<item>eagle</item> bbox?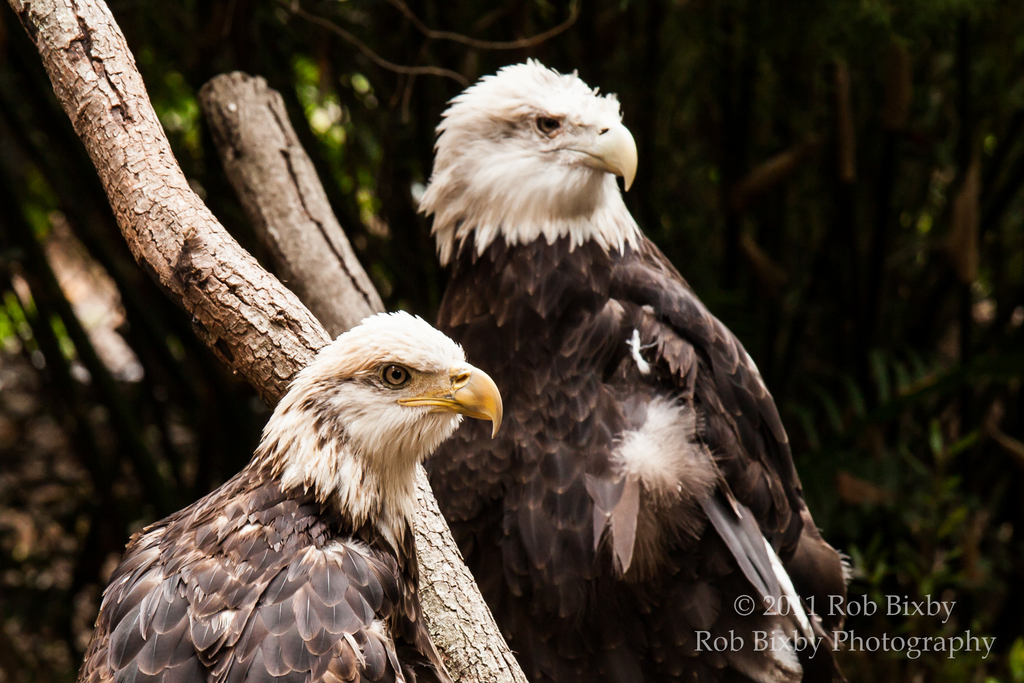
(83,309,504,680)
